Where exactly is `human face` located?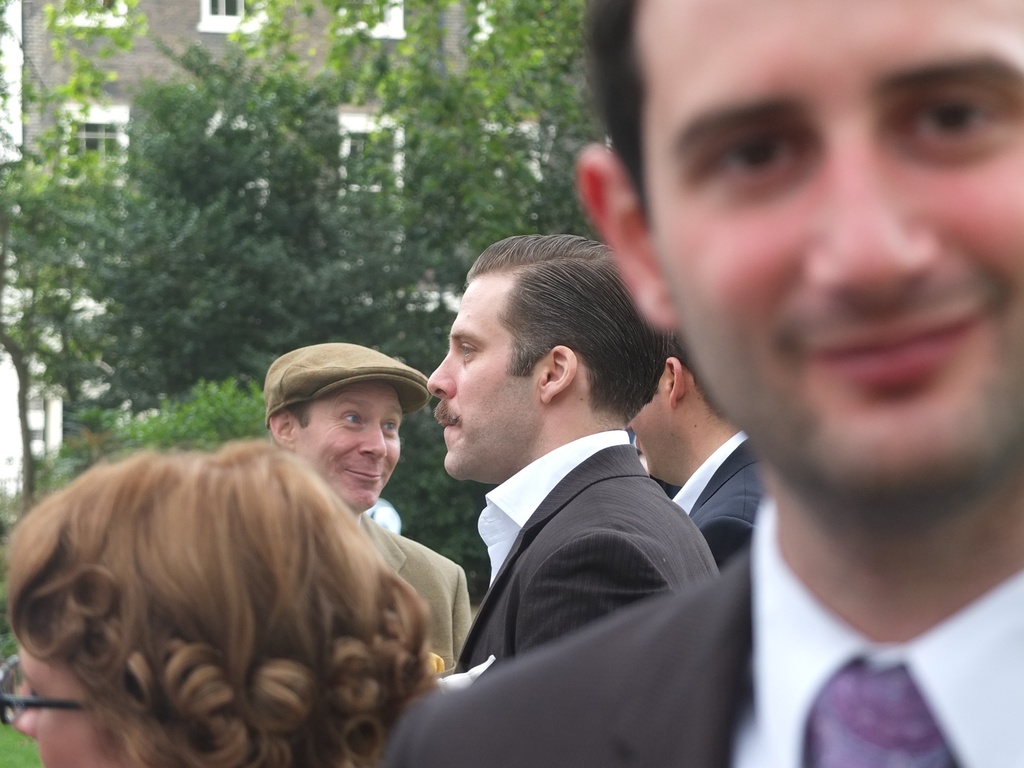
Its bounding box is left=426, top=280, right=537, bottom=476.
